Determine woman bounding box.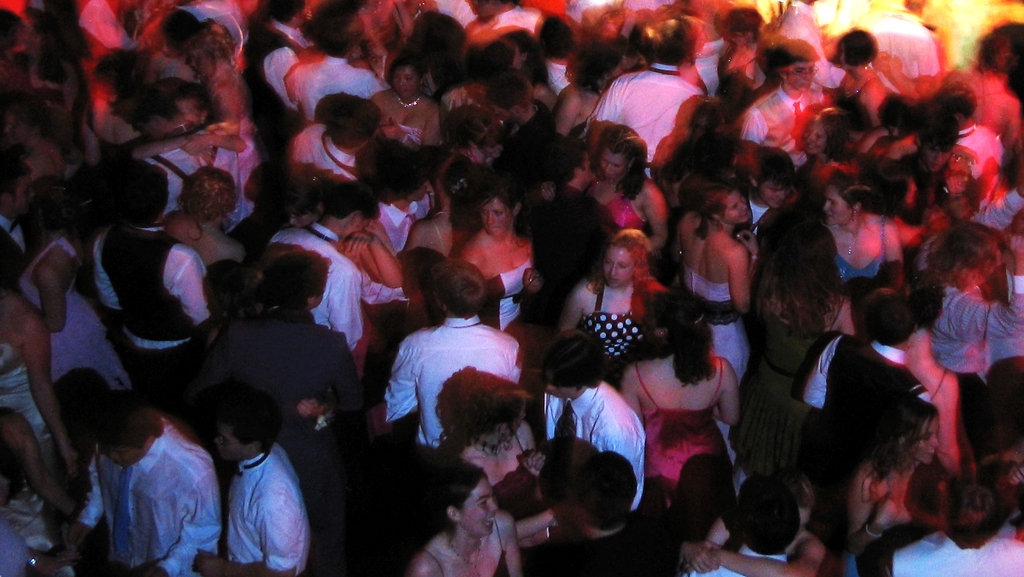
Determined: 3 98 70 191.
